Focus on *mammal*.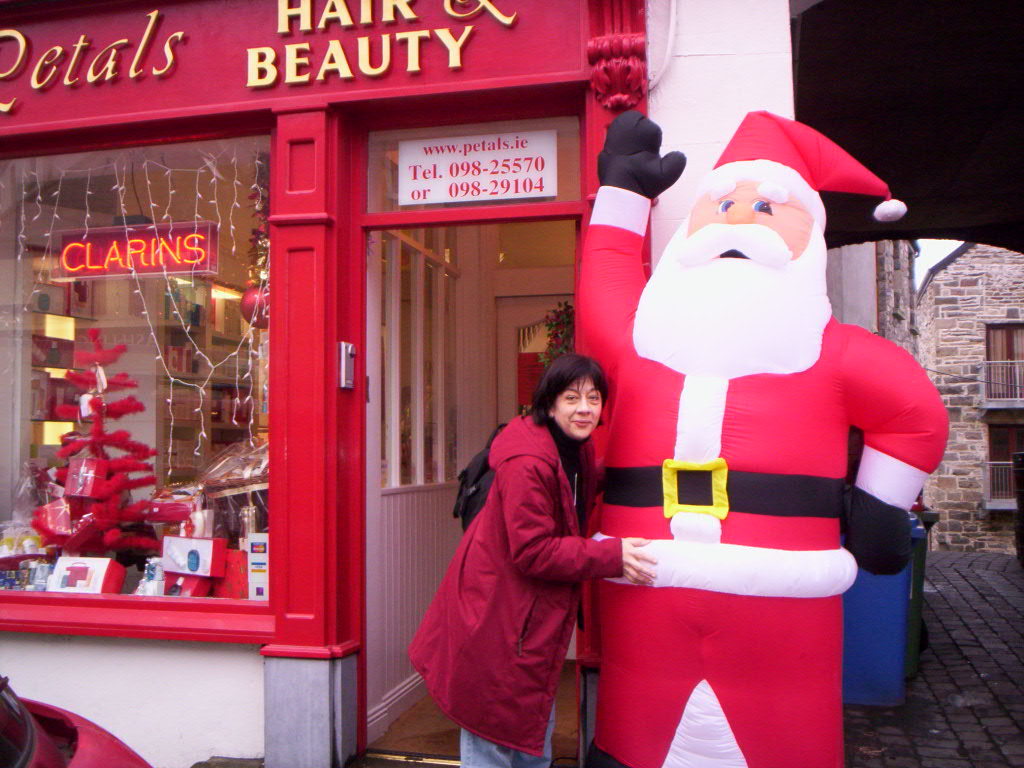
Focused at [x1=404, y1=351, x2=660, y2=767].
